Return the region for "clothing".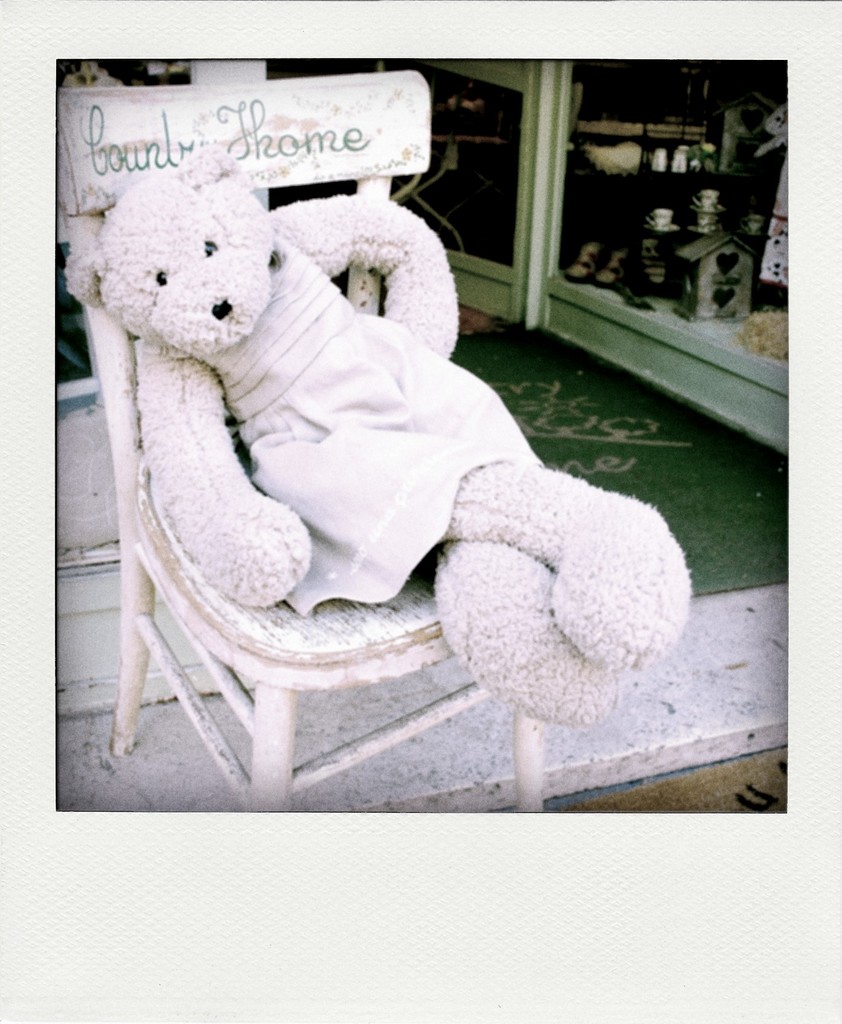
(206,243,537,616).
